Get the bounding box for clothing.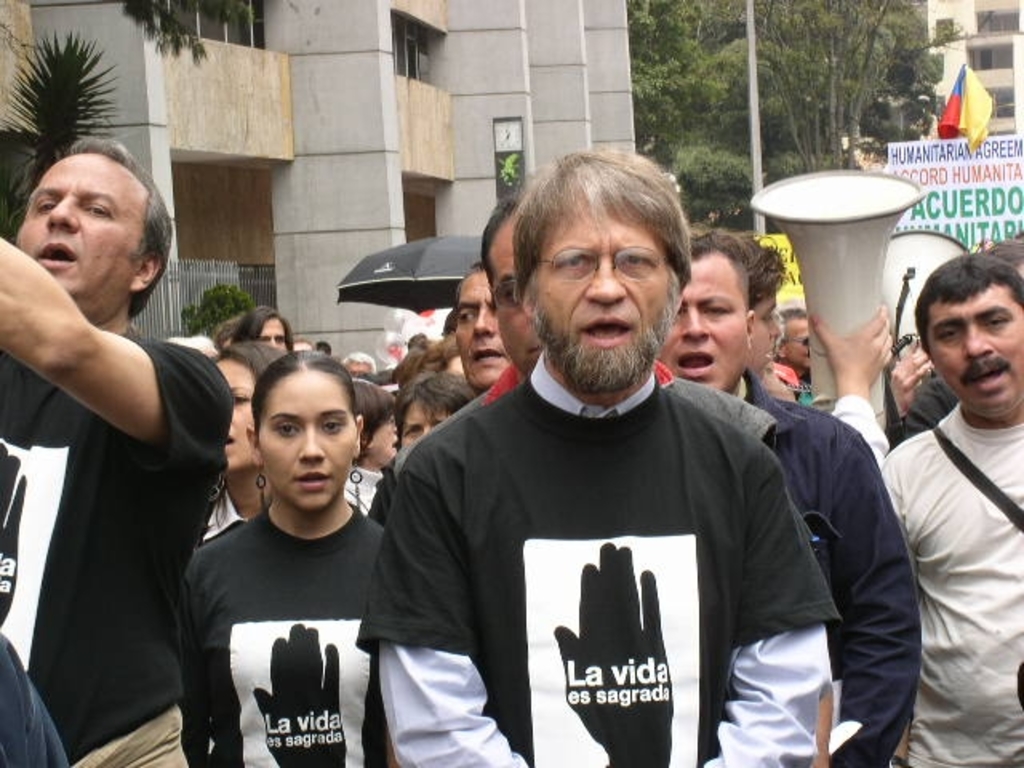
region(0, 341, 232, 766).
